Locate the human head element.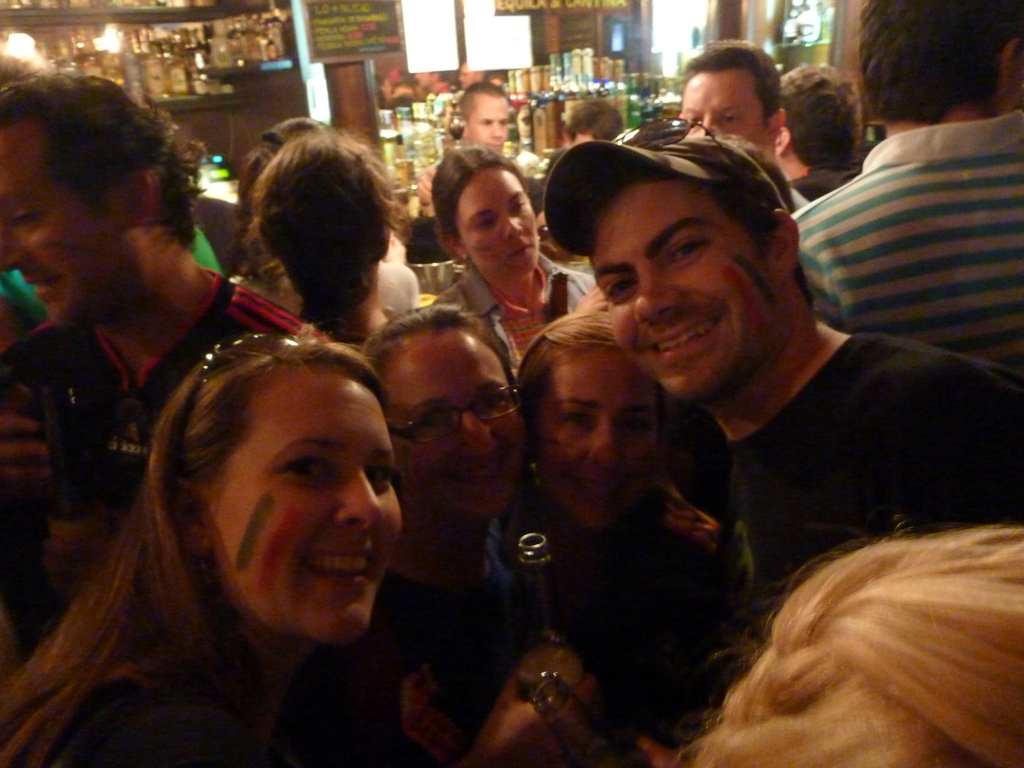
Element bbox: (x1=780, y1=58, x2=863, y2=171).
